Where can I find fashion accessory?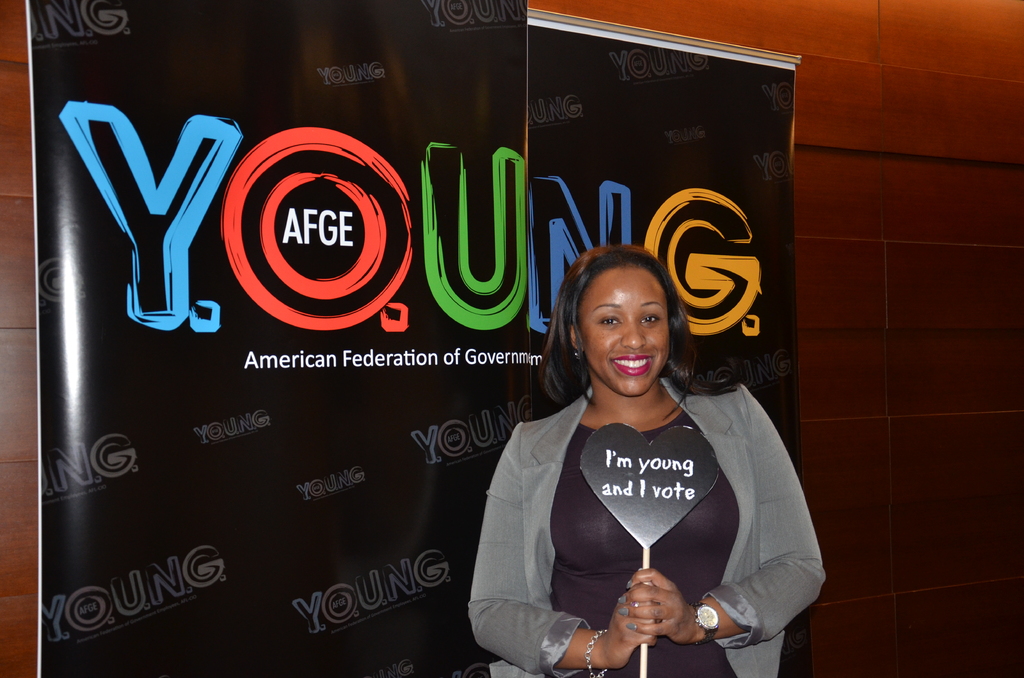
You can find it at 584,622,610,677.
